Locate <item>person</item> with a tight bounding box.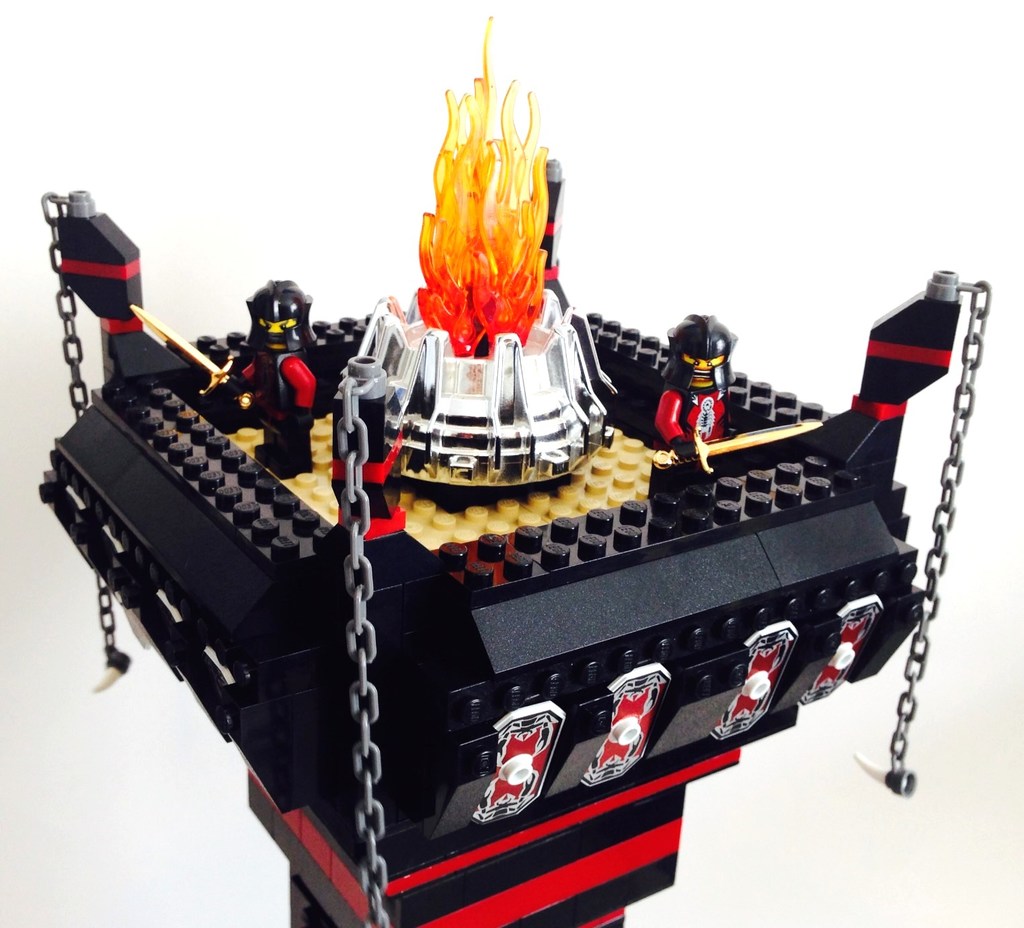
(654, 359, 725, 463).
